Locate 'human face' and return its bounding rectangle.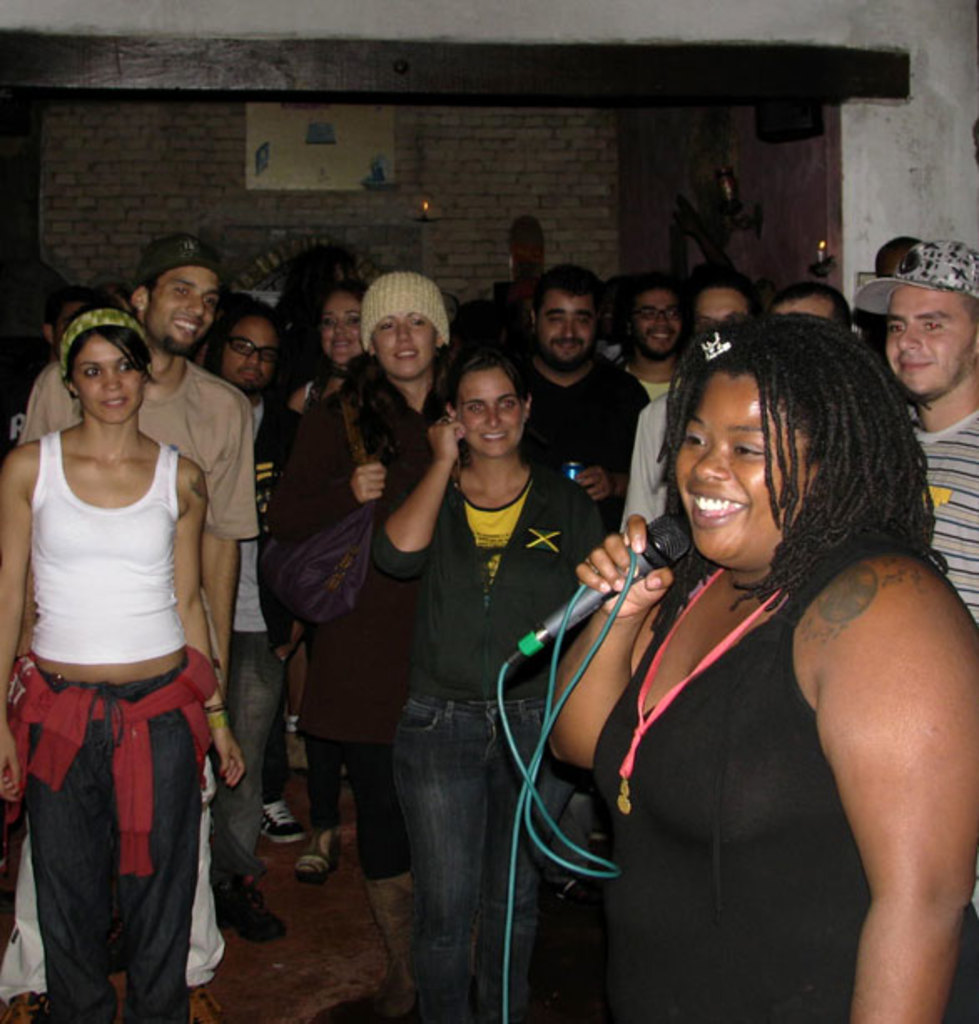
locate(321, 297, 361, 364).
